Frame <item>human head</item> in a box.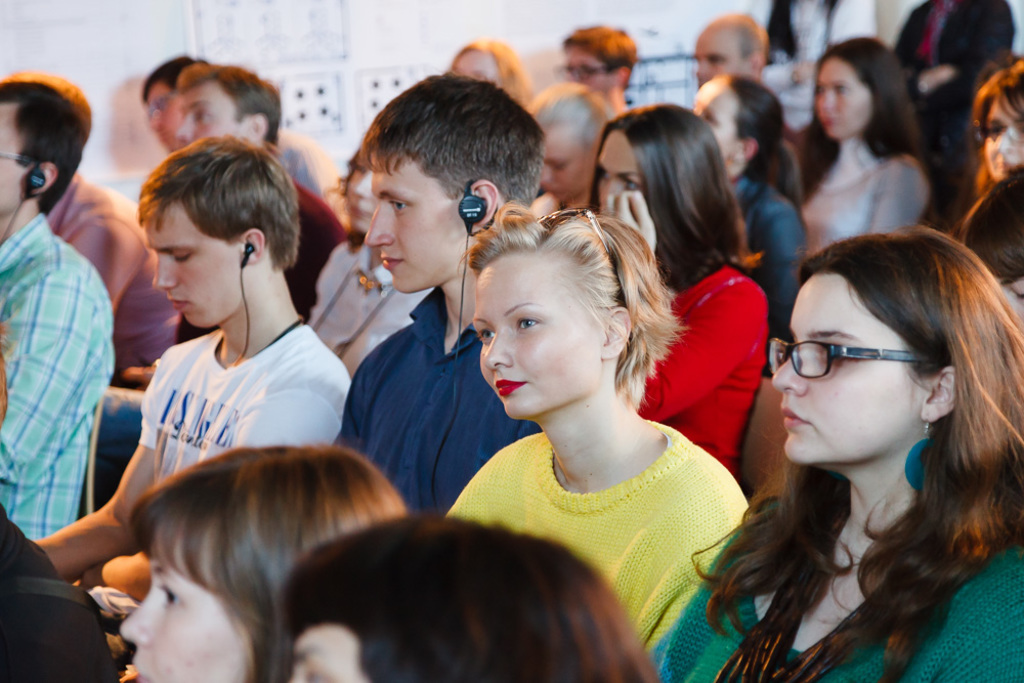
l=558, t=23, r=638, b=91.
